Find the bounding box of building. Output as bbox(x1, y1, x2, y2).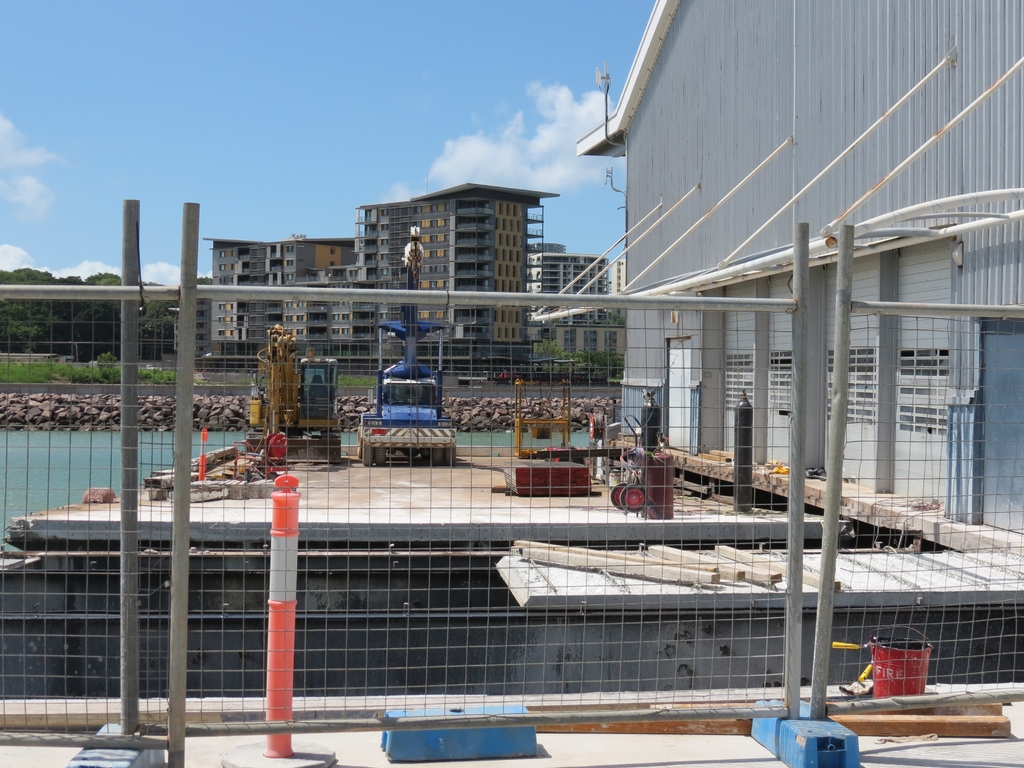
bbox(529, 241, 609, 320).
